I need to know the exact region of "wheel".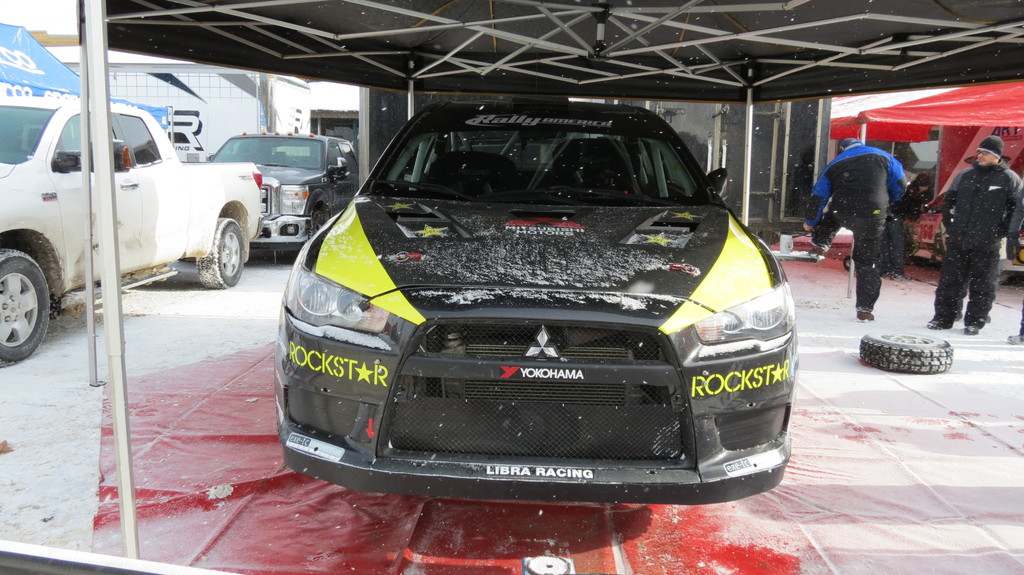
Region: region(199, 214, 249, 287).
